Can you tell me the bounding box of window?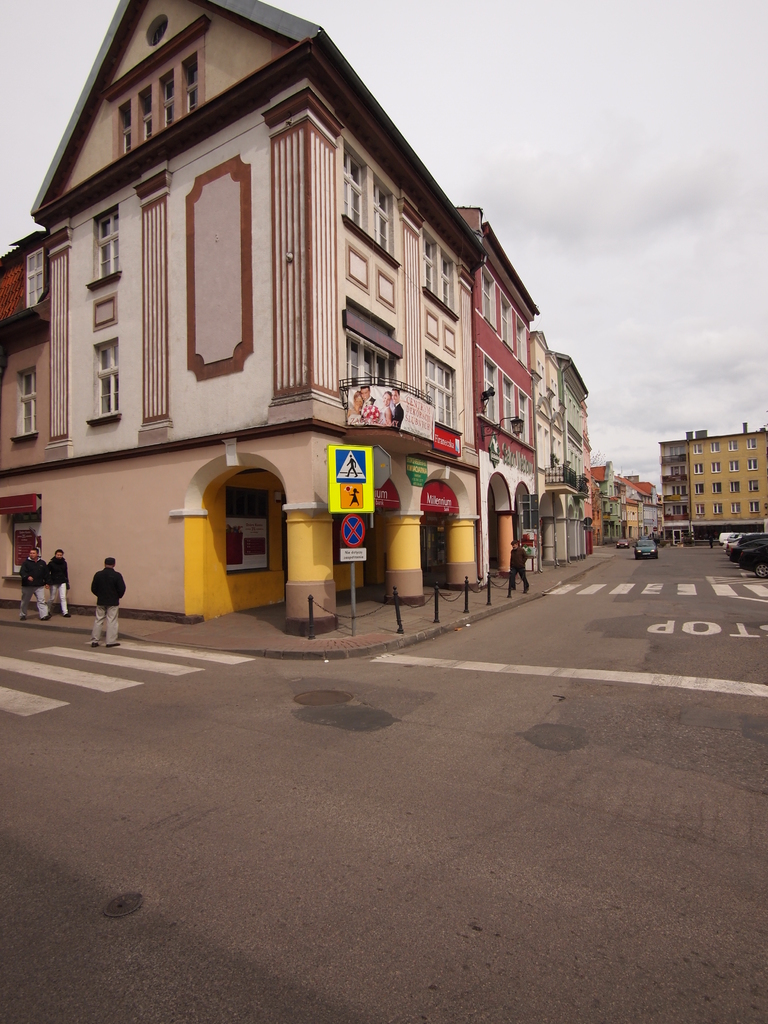
<bbox>730, 479, 739, 493</bbox>.
